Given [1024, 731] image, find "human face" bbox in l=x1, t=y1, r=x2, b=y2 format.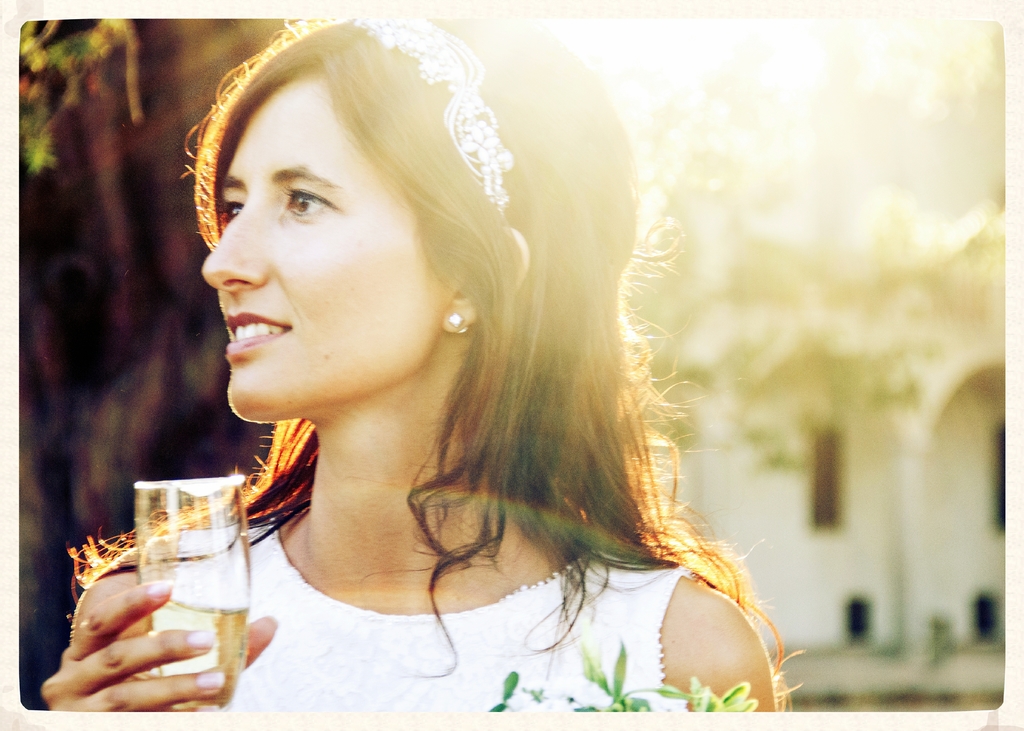
l=202, t=75, r=422, b=415.
